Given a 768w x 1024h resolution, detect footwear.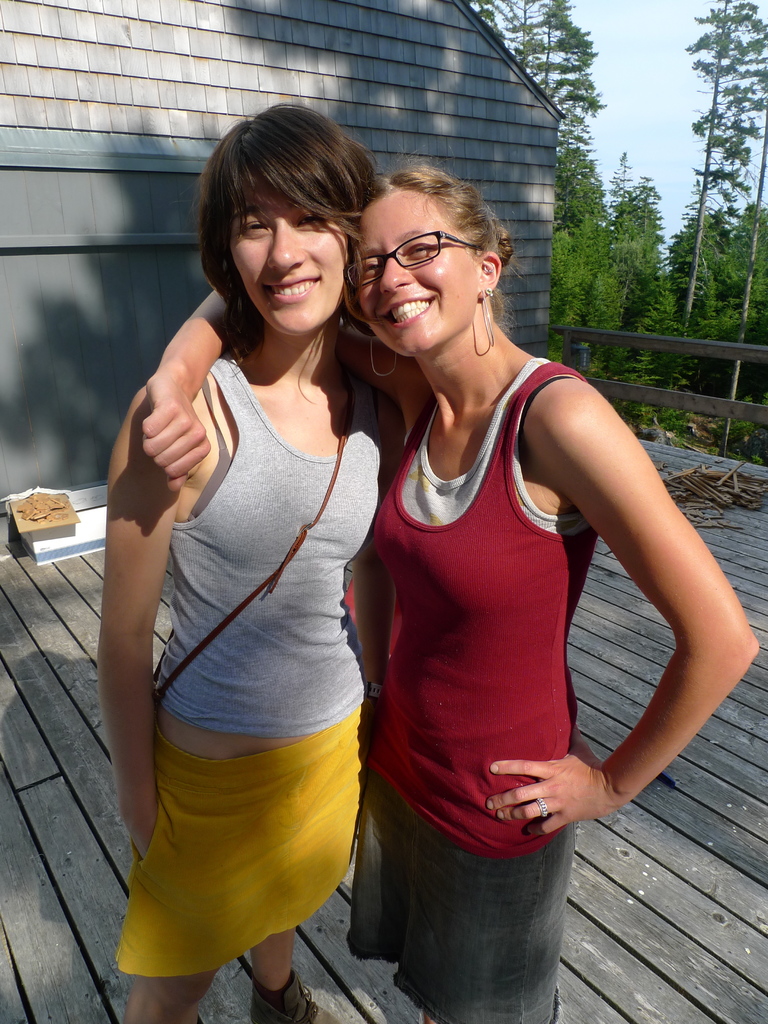
(x1=253, y1=969, x2=340, y2=1023).
